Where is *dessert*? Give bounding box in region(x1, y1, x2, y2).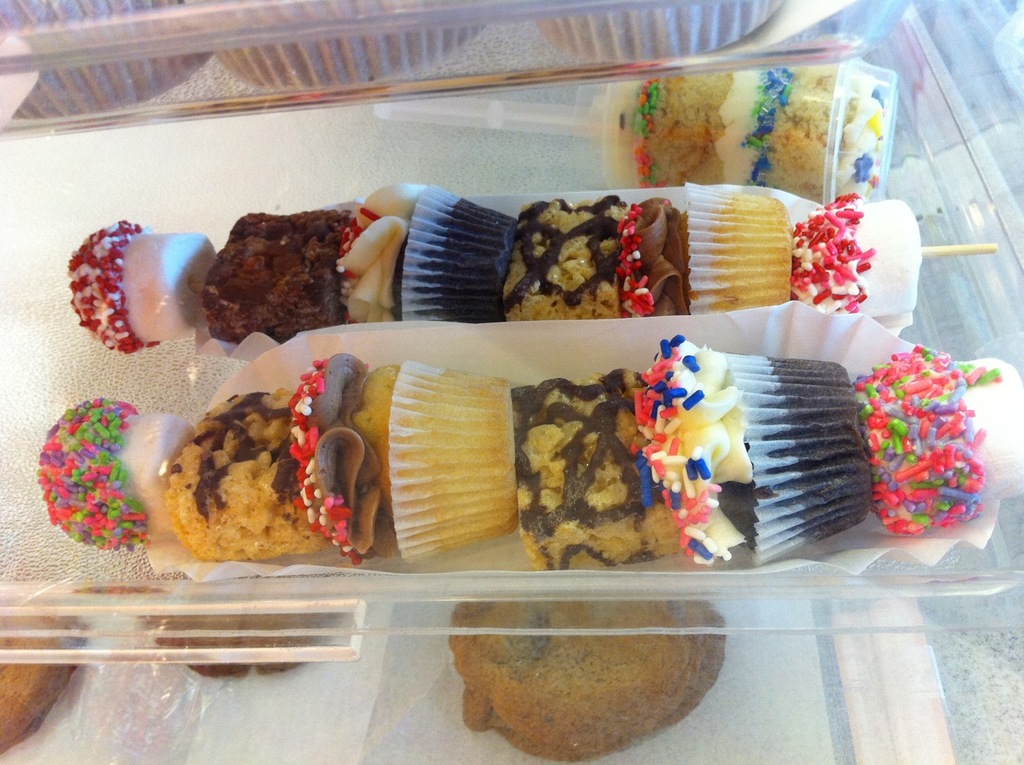
region(449, 596, 738, 764).
